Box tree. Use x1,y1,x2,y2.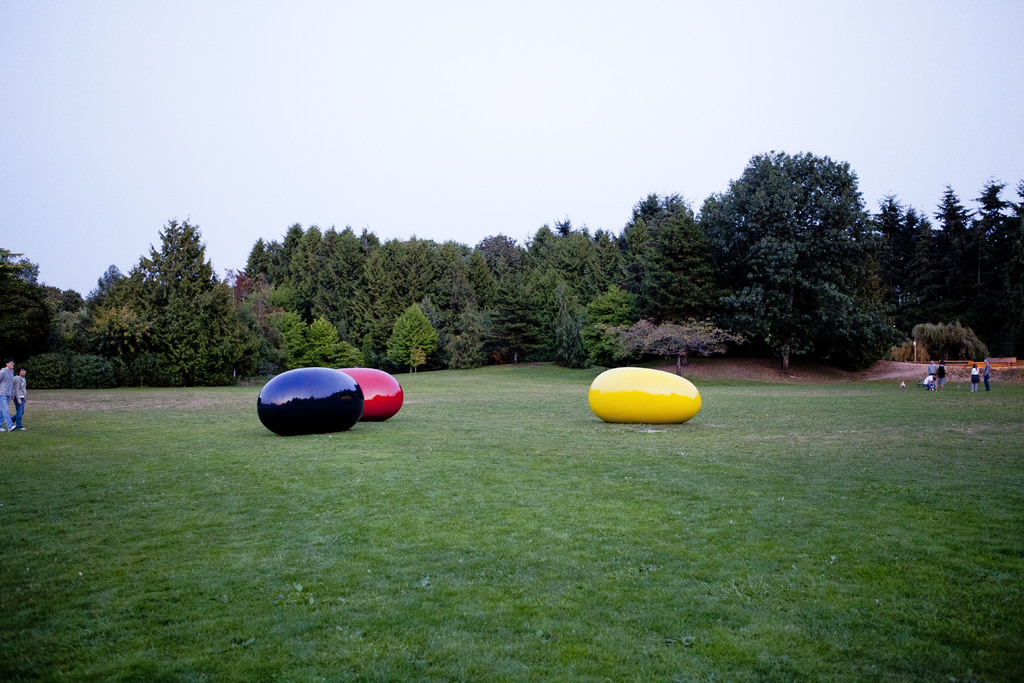
969,176,1023,338.
